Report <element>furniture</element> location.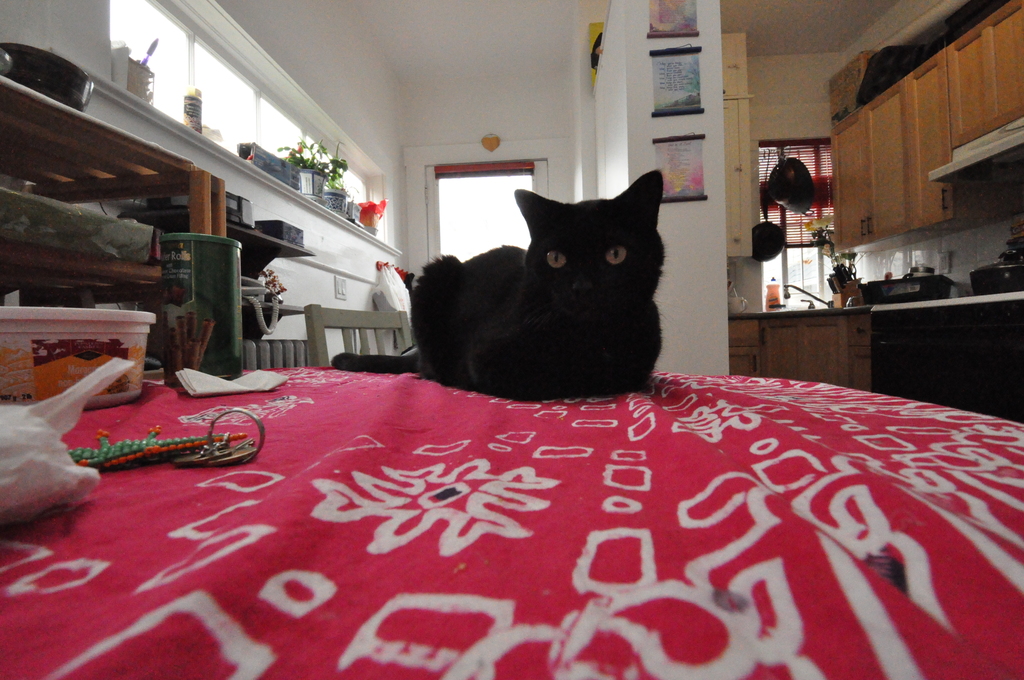
Report: rect(0, 373, 1023, 679).
